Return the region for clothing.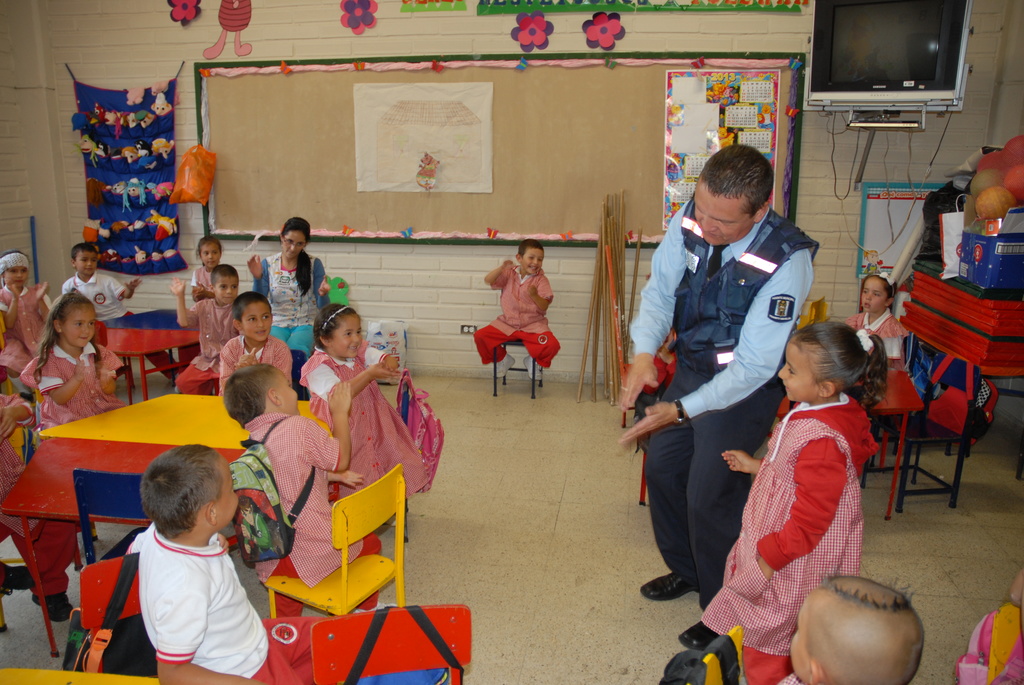
select_region(0, 283, 41, 370).
